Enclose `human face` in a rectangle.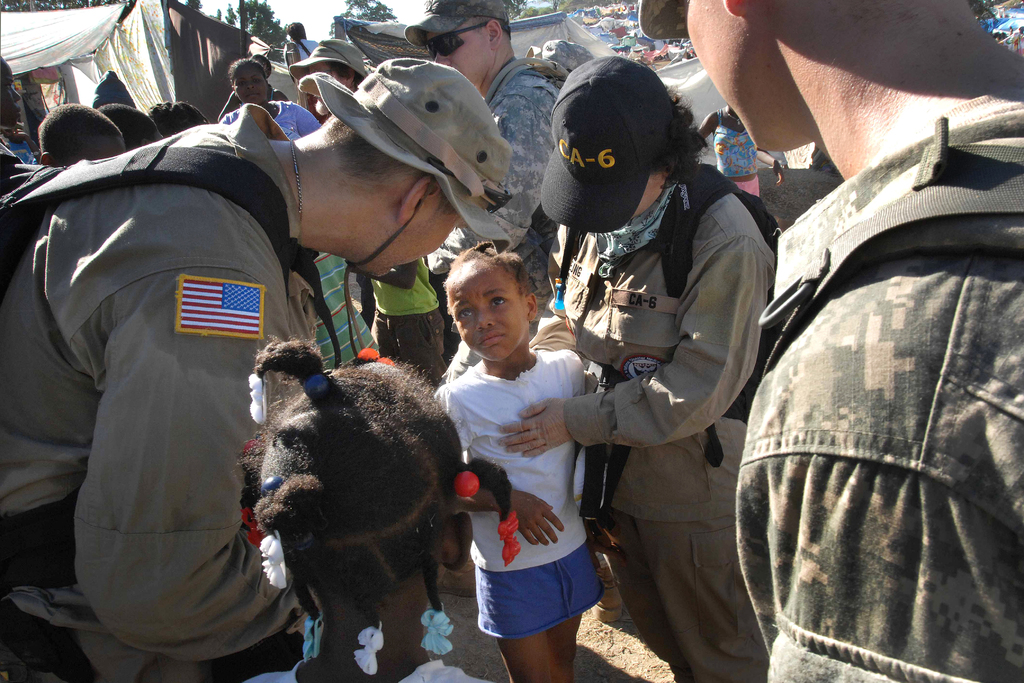
<region>225, 65, 266, 104</region>.
